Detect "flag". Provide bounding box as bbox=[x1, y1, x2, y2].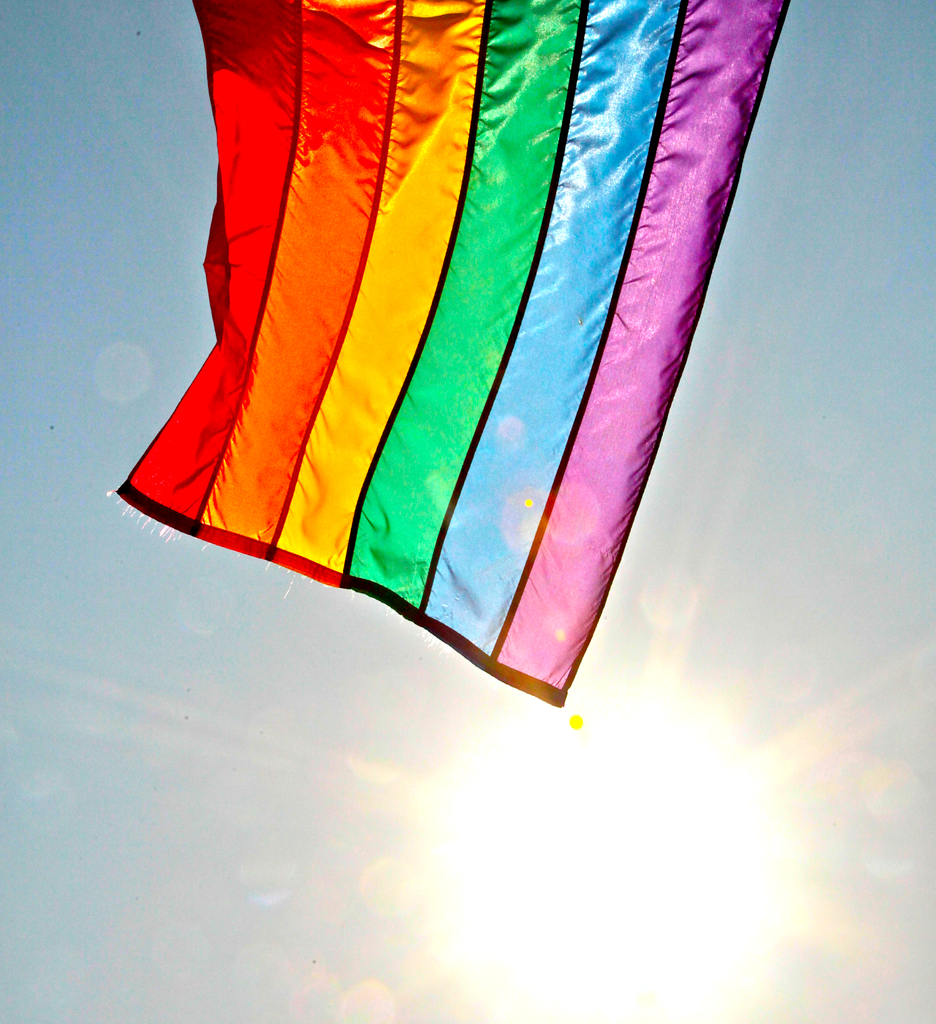
bbox=[97, 0, 779, 763].
